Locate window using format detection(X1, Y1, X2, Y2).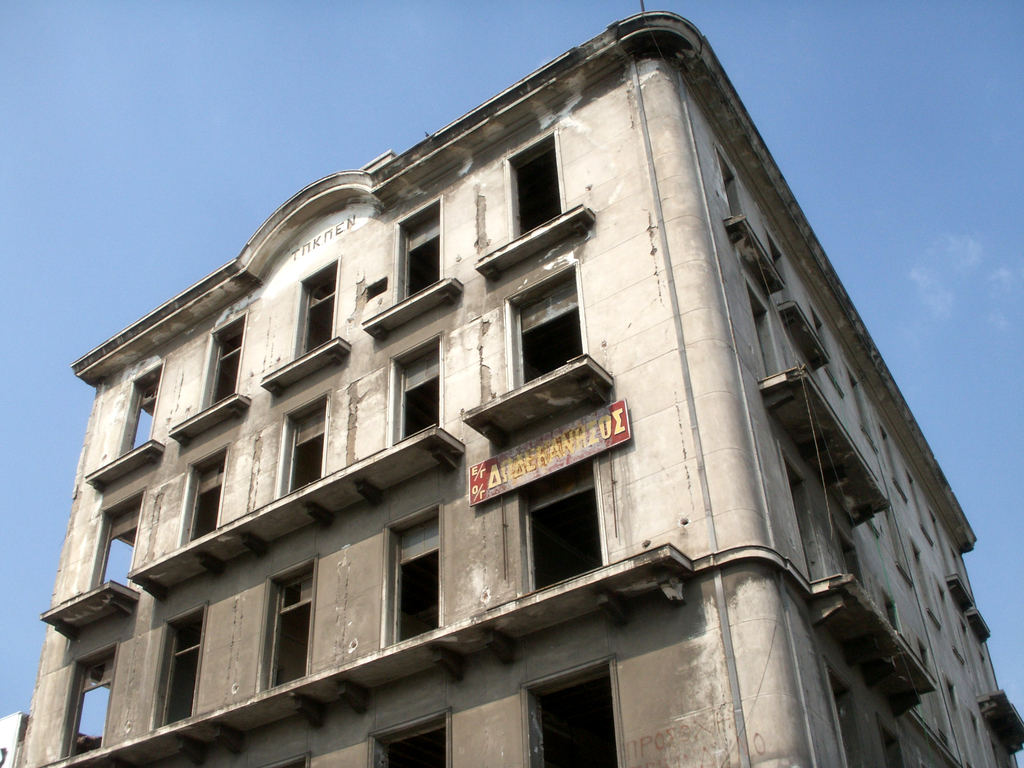
detection(394, 195, 448, 304).
